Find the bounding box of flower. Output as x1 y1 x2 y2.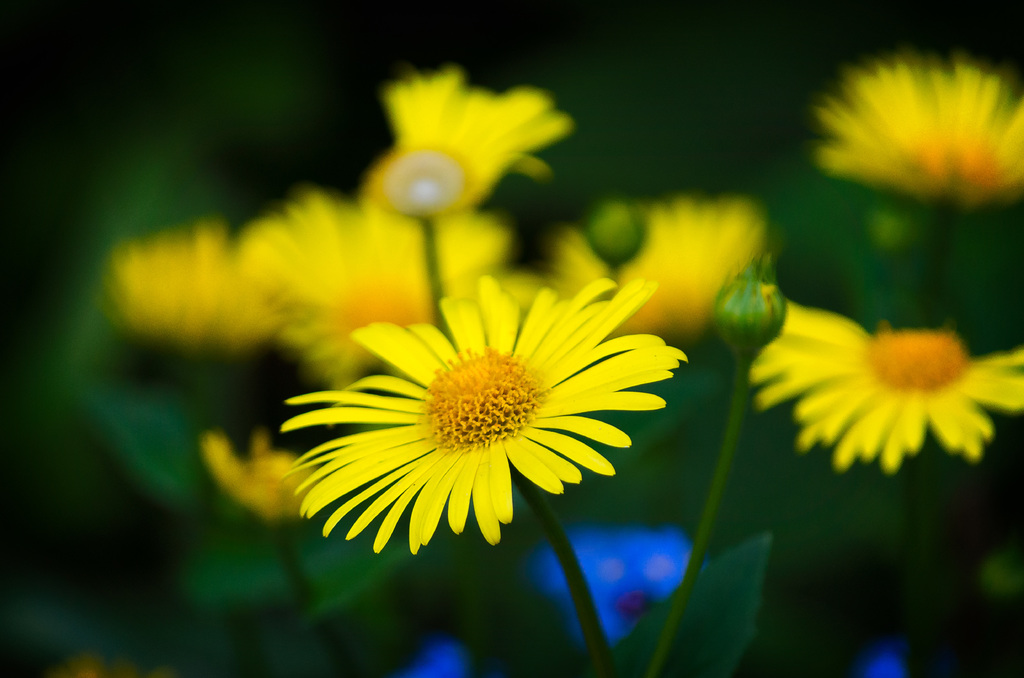
104 222 295 348.
